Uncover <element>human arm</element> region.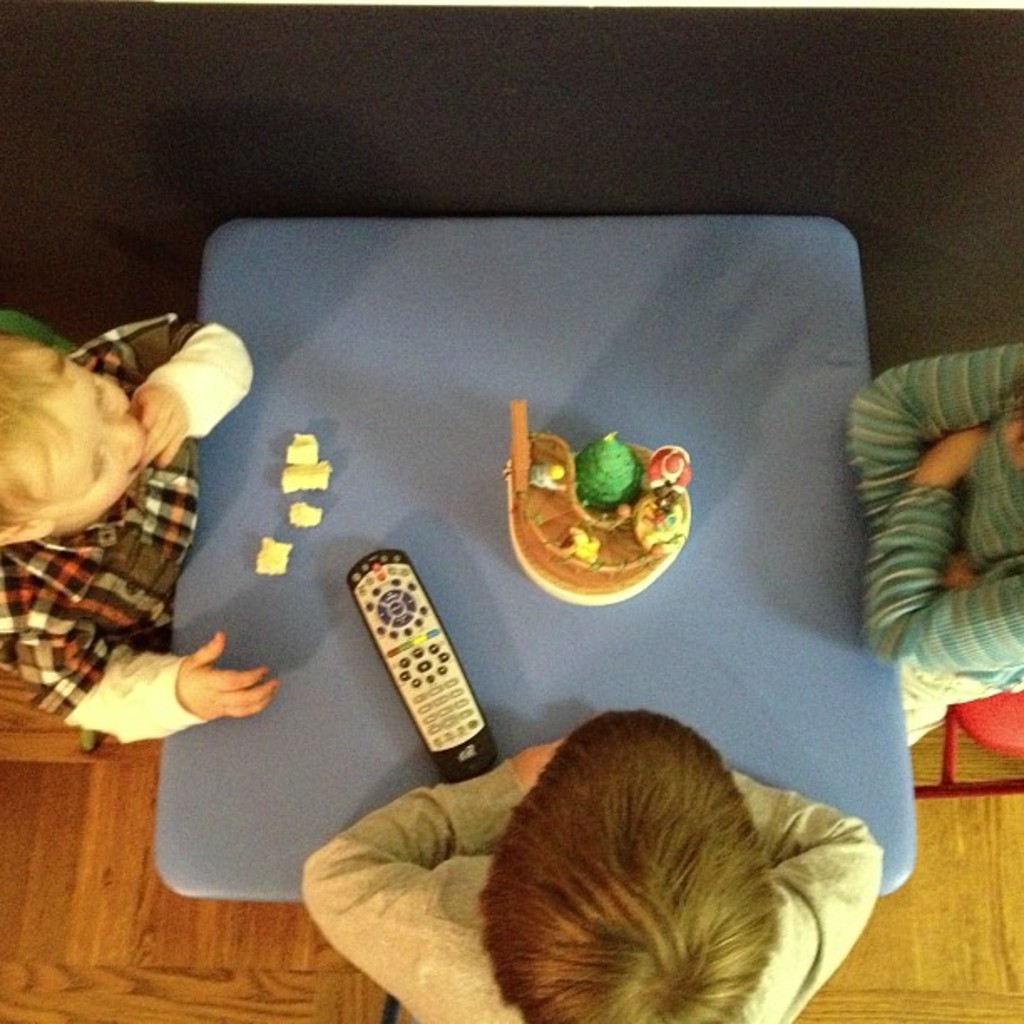
Uncovered: {"x1": 847, "y1": 417, "x2": 1022, "y2": 701}.
